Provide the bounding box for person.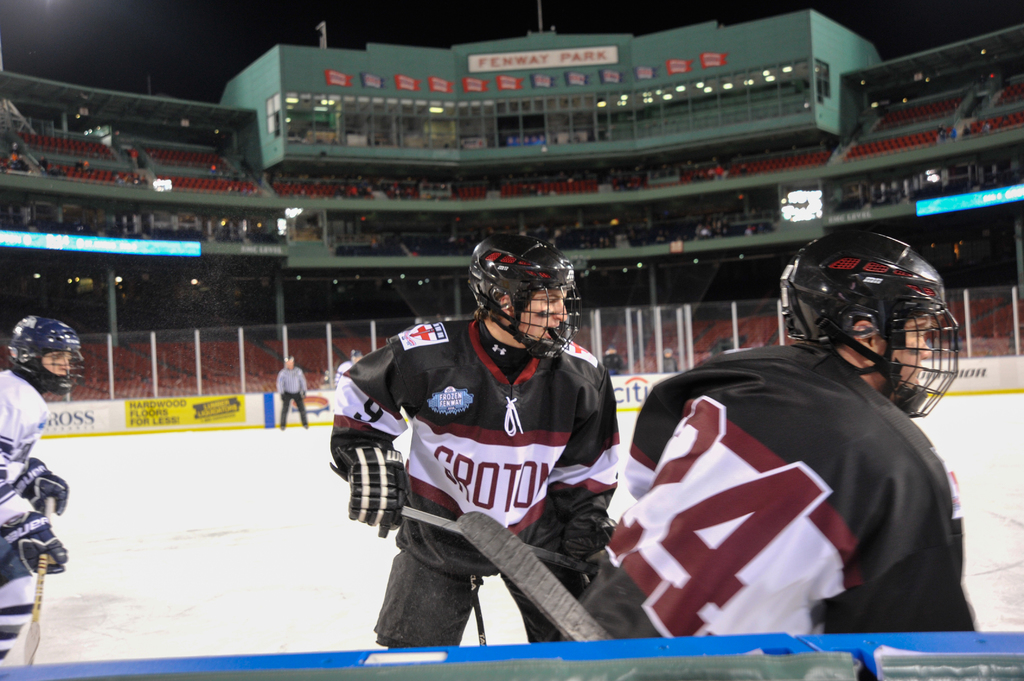
276/351/312/433.
